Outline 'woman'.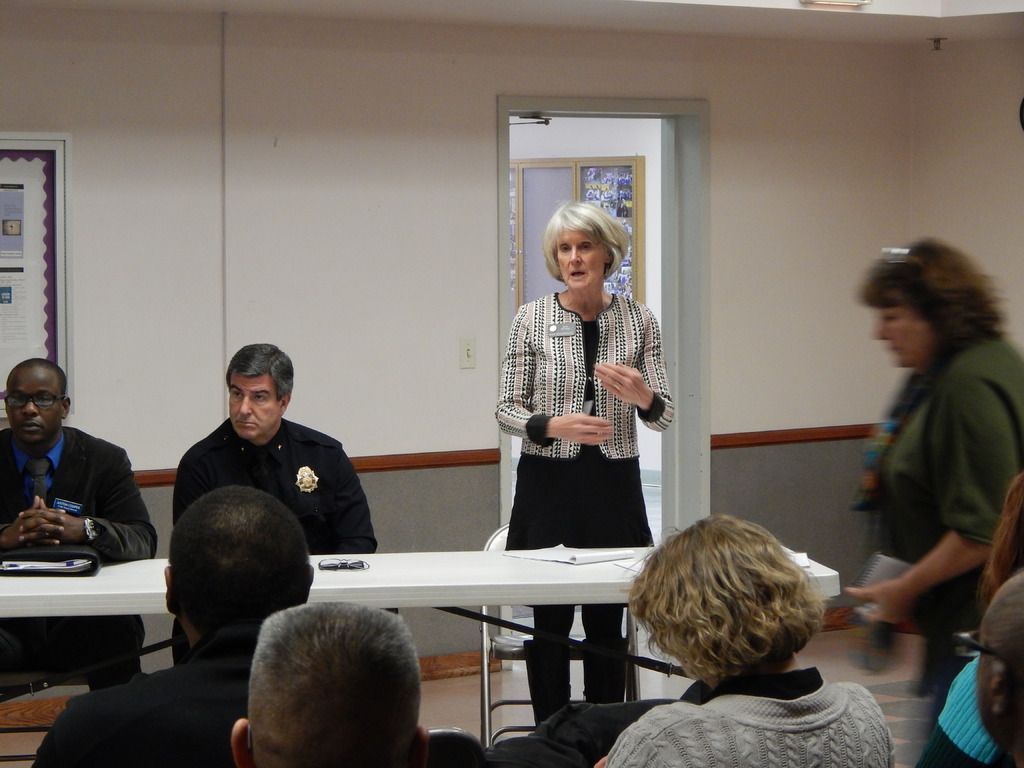
Outline: crop(828, 213, 1021, 713).
